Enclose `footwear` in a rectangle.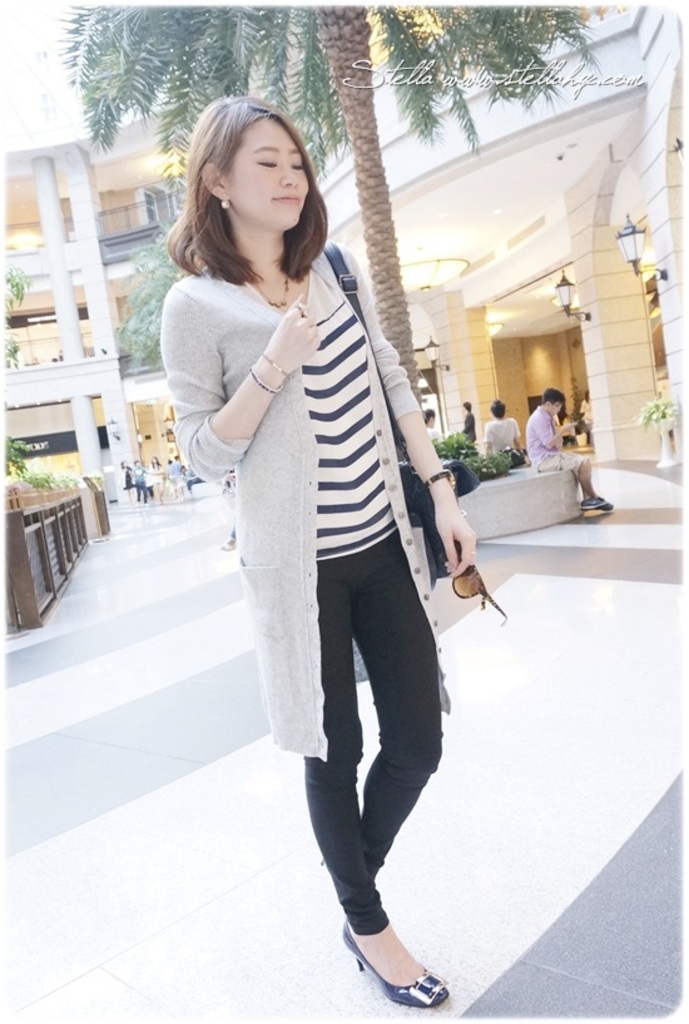
bbox(142, 500, 150, 506).
